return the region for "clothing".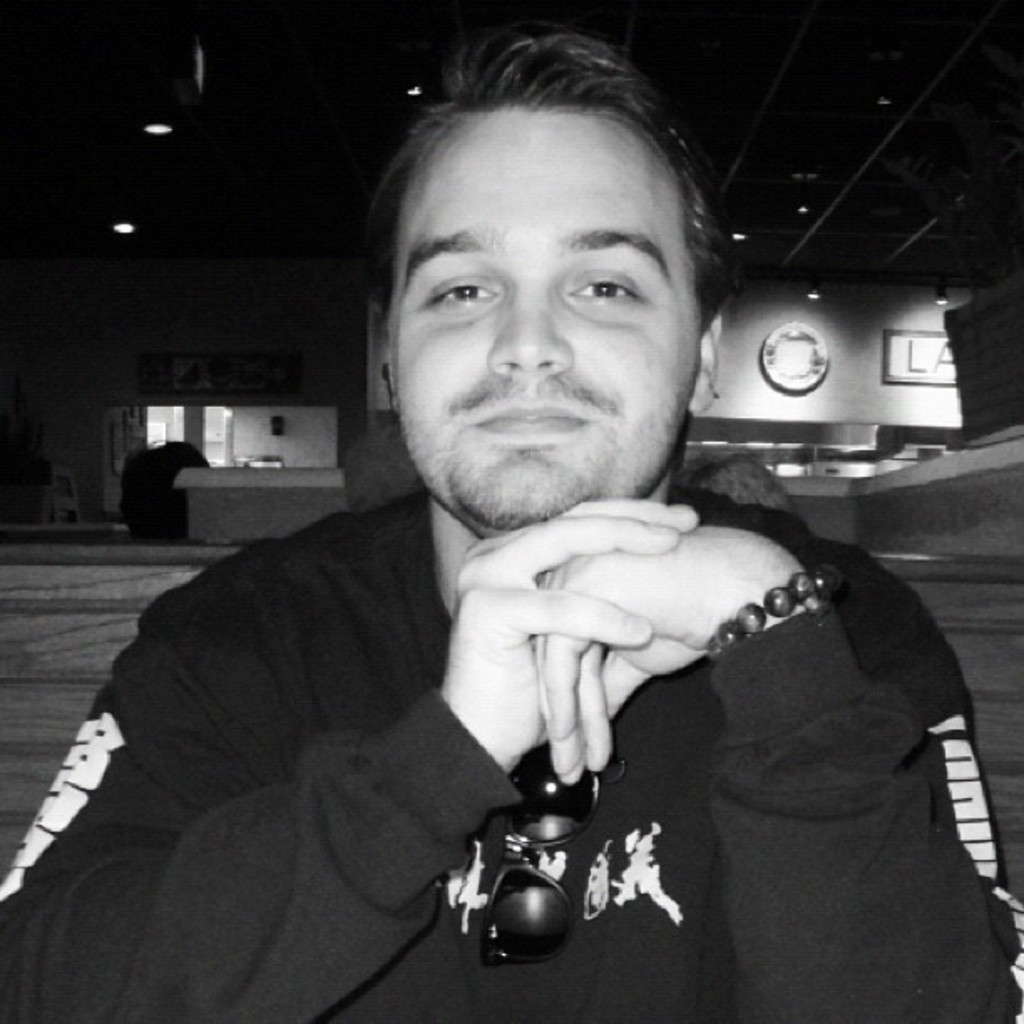
x1=0, y1=482, x2=1022, y2=1022.
